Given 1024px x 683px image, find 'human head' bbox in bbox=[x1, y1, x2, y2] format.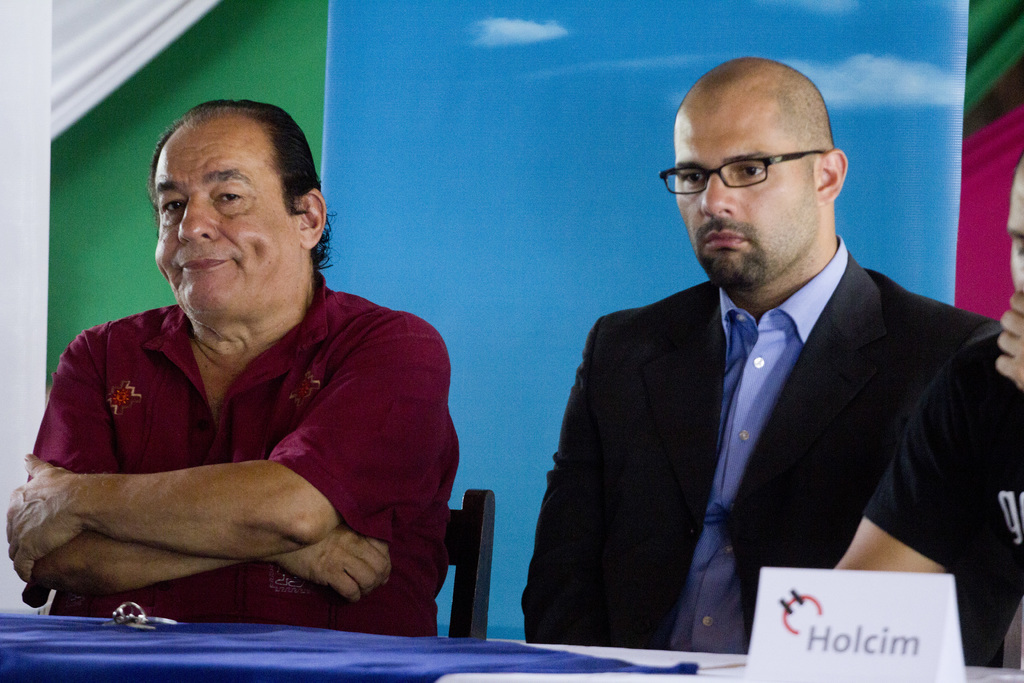
bbox=[123, 91, 332, 328].
